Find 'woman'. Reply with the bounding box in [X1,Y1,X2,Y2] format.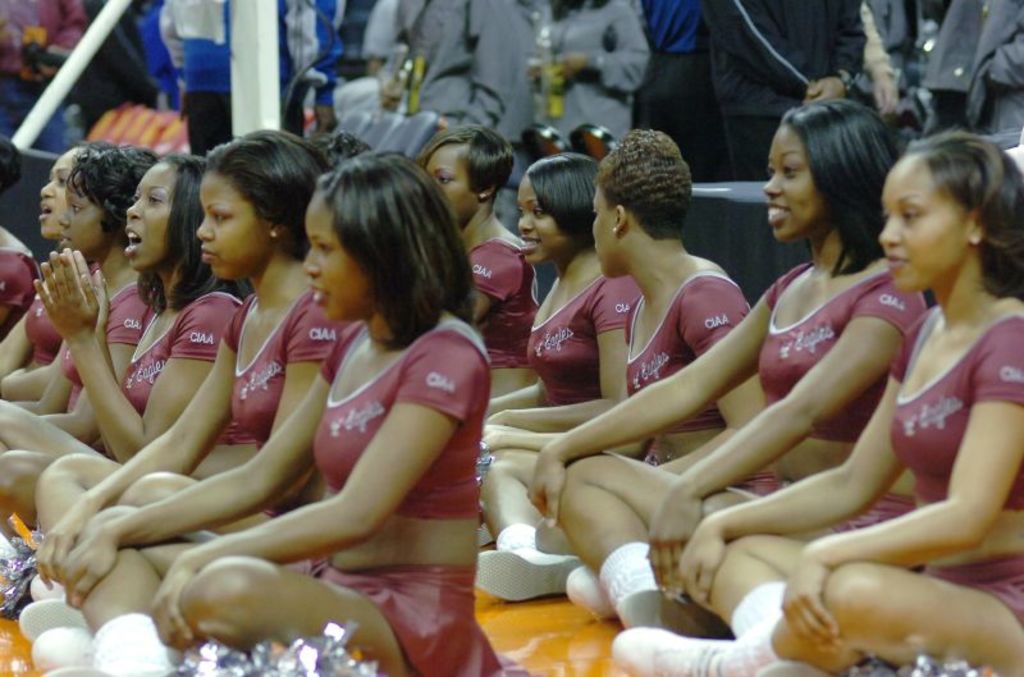
[465,164,622,507].
